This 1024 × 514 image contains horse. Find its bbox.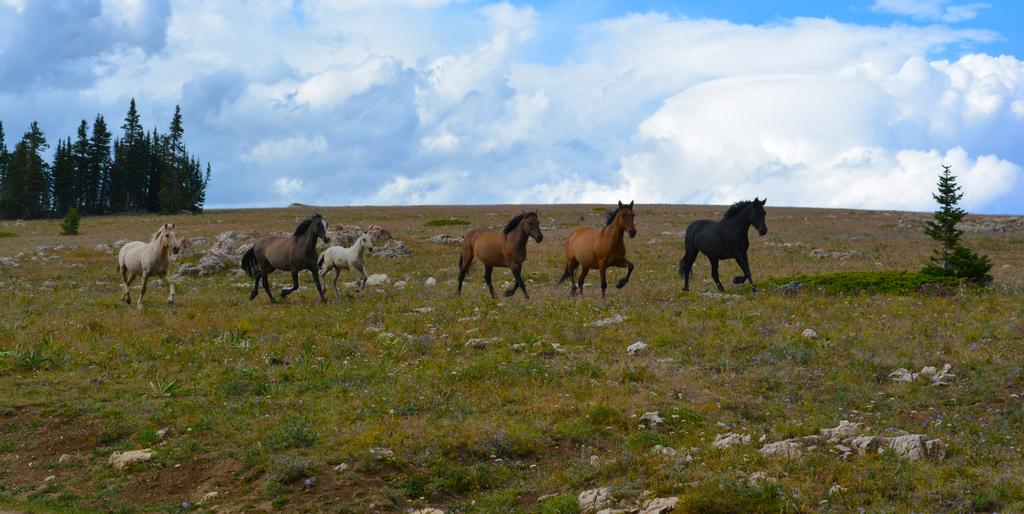
[678, 197, 769, 294].
